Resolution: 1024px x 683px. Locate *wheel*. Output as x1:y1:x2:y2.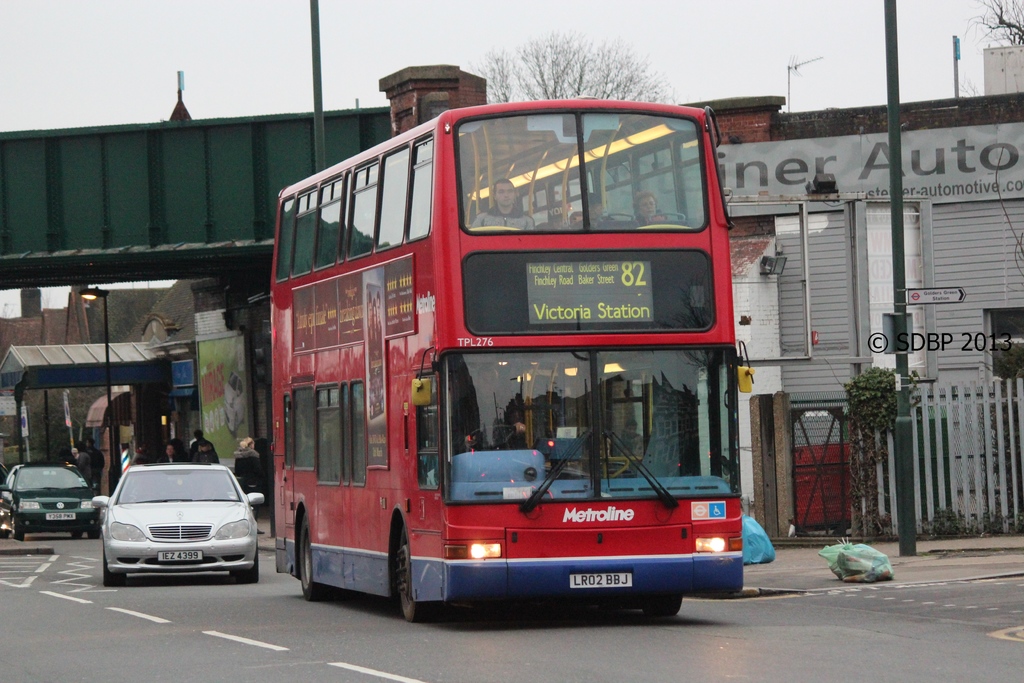
637:597:682:619.
